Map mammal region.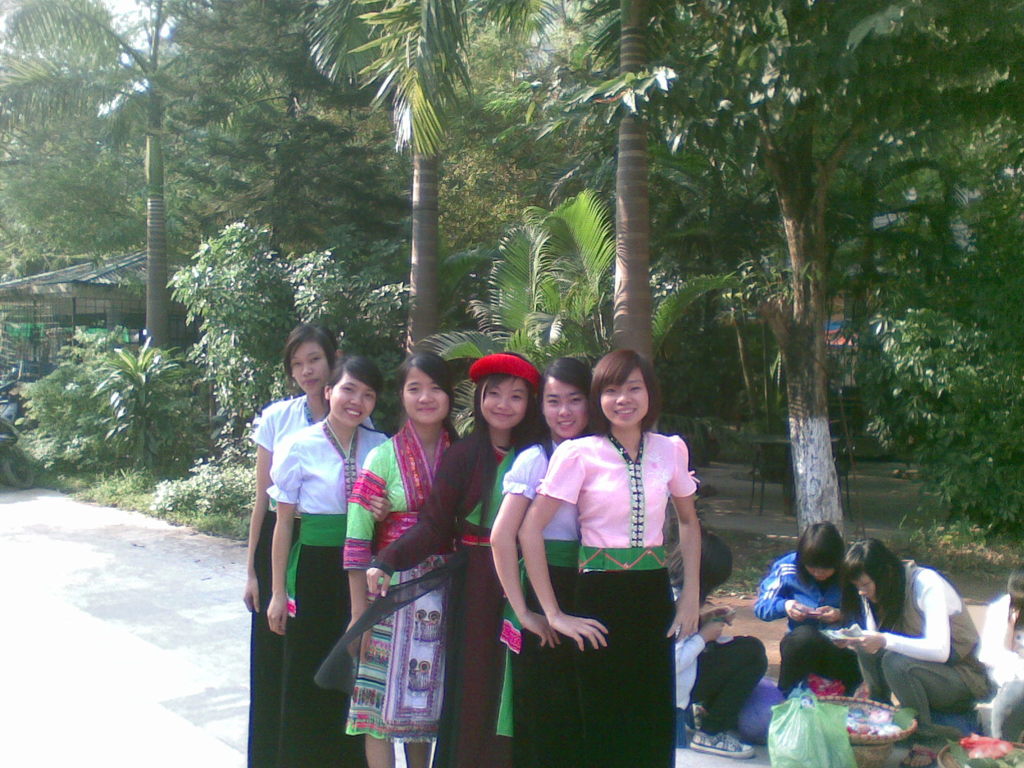
Mapped to BBox(265, 353, 388, 767).
